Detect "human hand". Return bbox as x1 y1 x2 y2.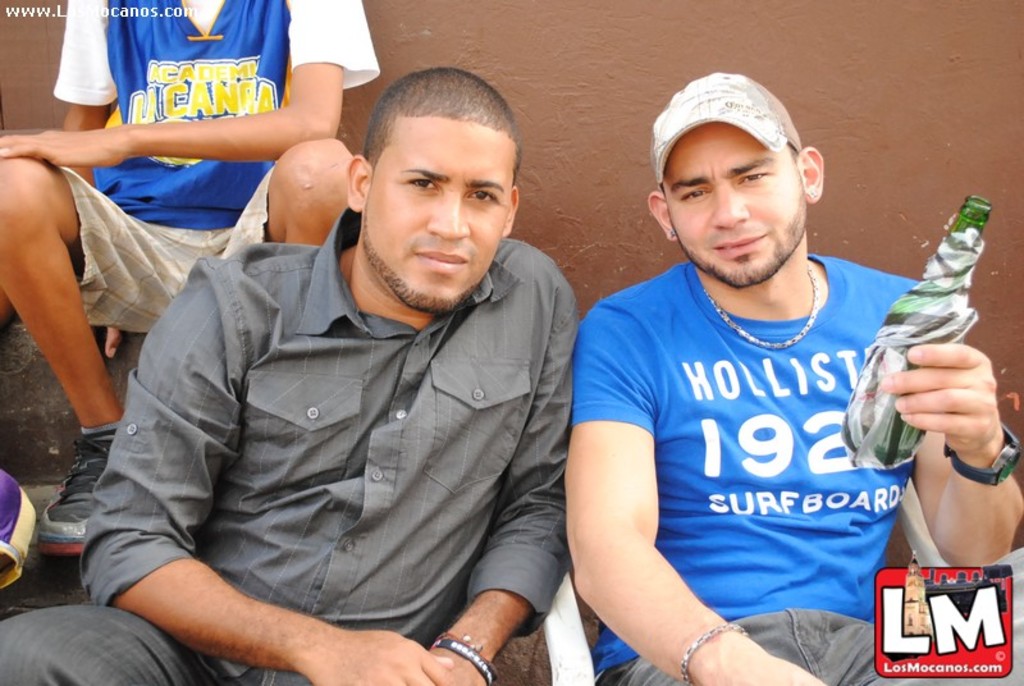
303 625 457 685.
